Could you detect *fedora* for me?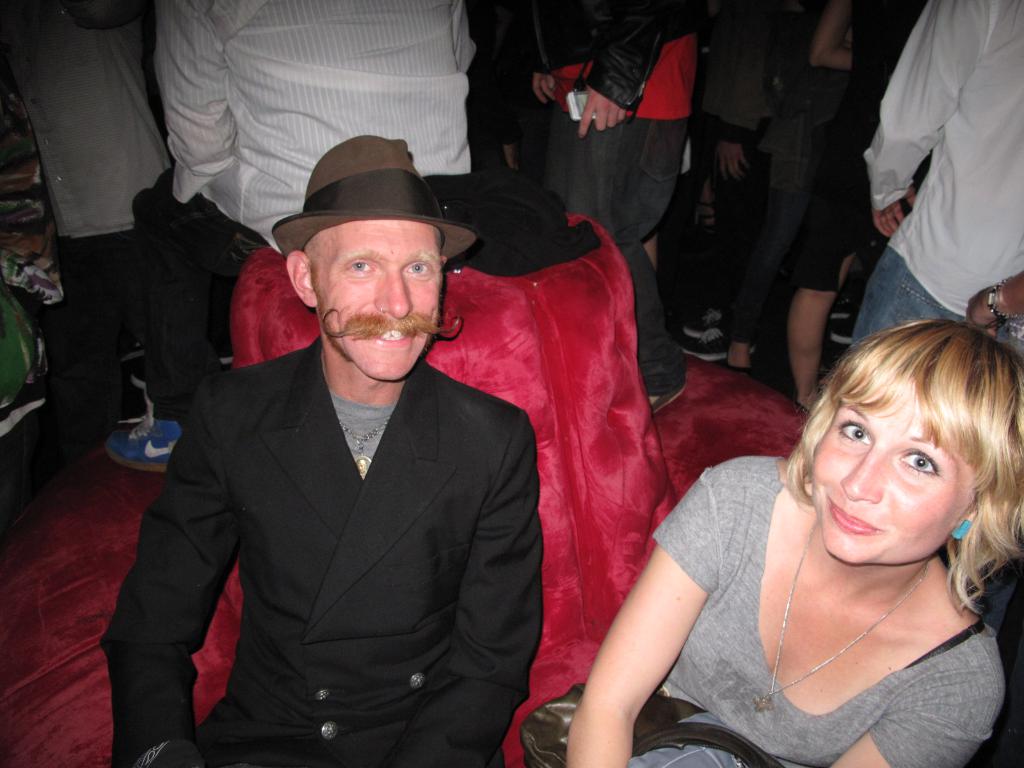
Detection result: 276/136/477/257.
